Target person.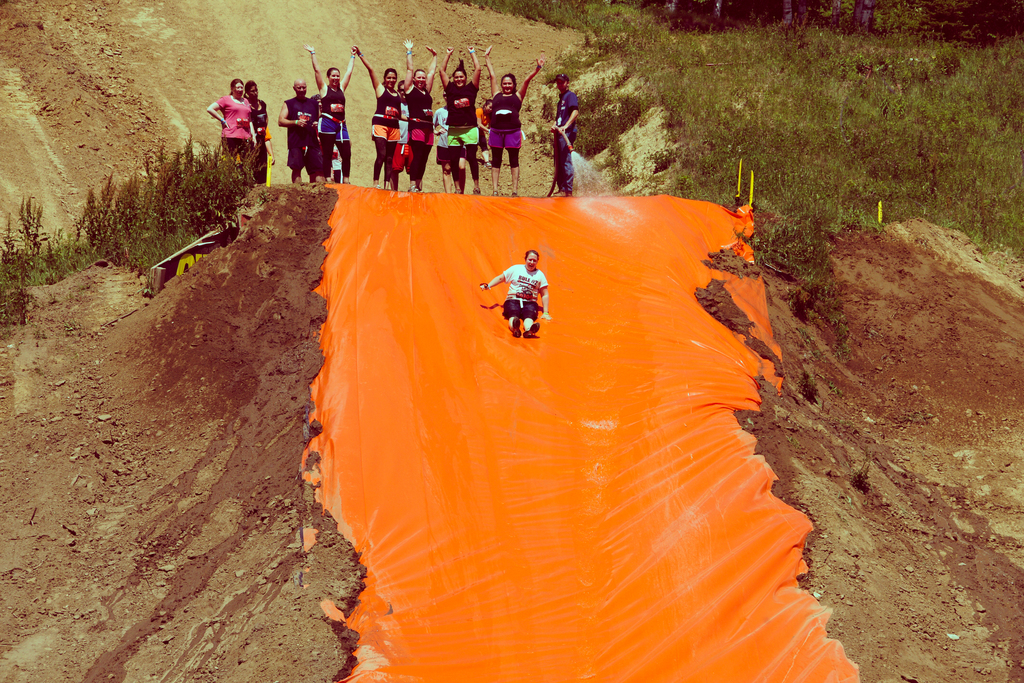
Target region: detection(394, 79, 417, 193).
